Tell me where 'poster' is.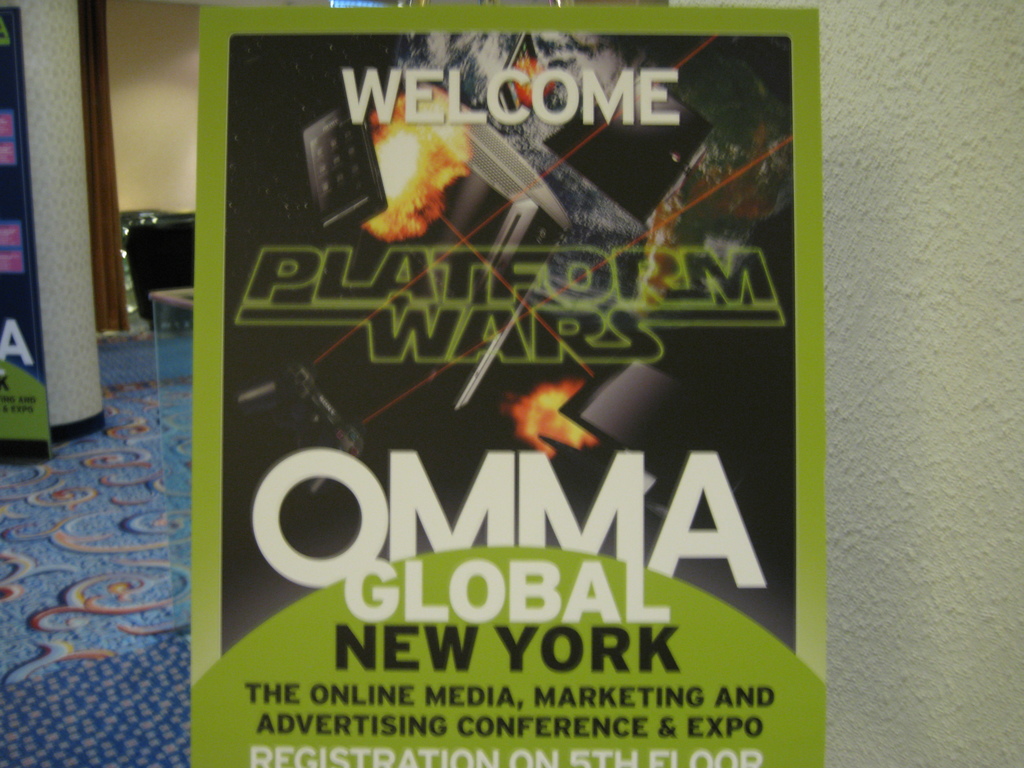
'poster' is at locate(0, 10, 47, 461).
